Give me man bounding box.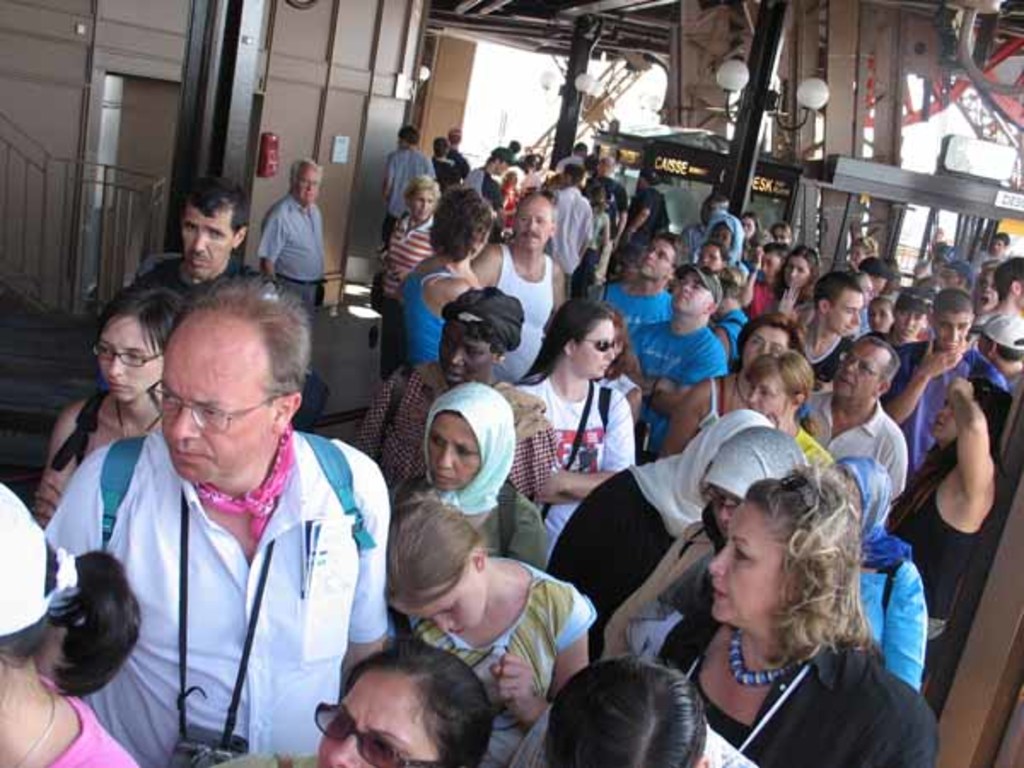
left=481, top=183, right=570, bottom=379.
